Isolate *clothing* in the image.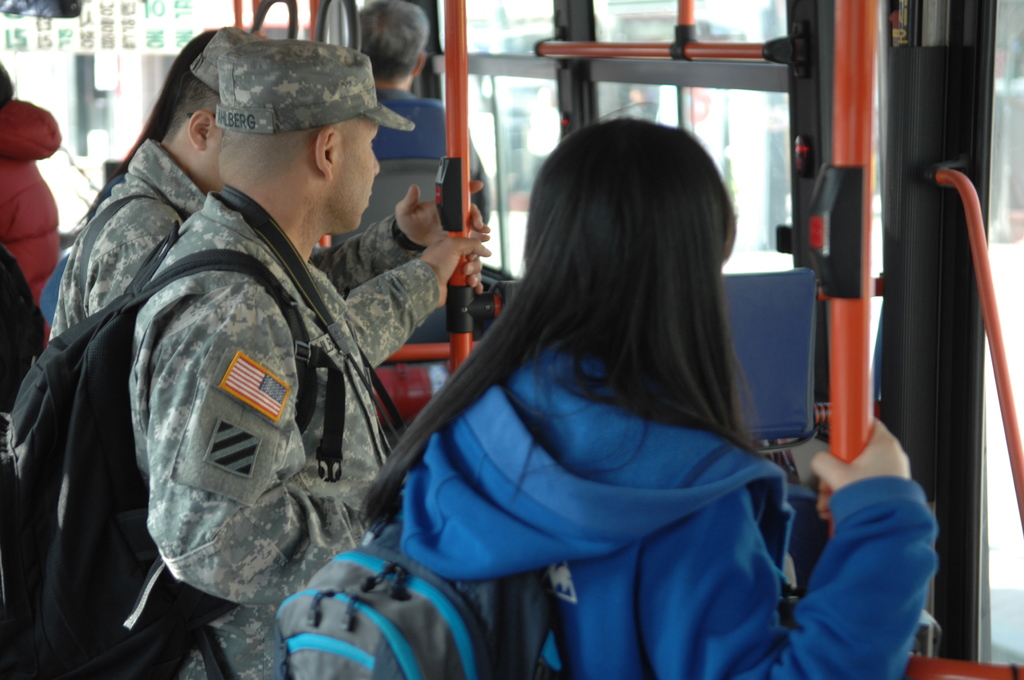
Isolated region: bbox=[399, 336, 945, 679].
